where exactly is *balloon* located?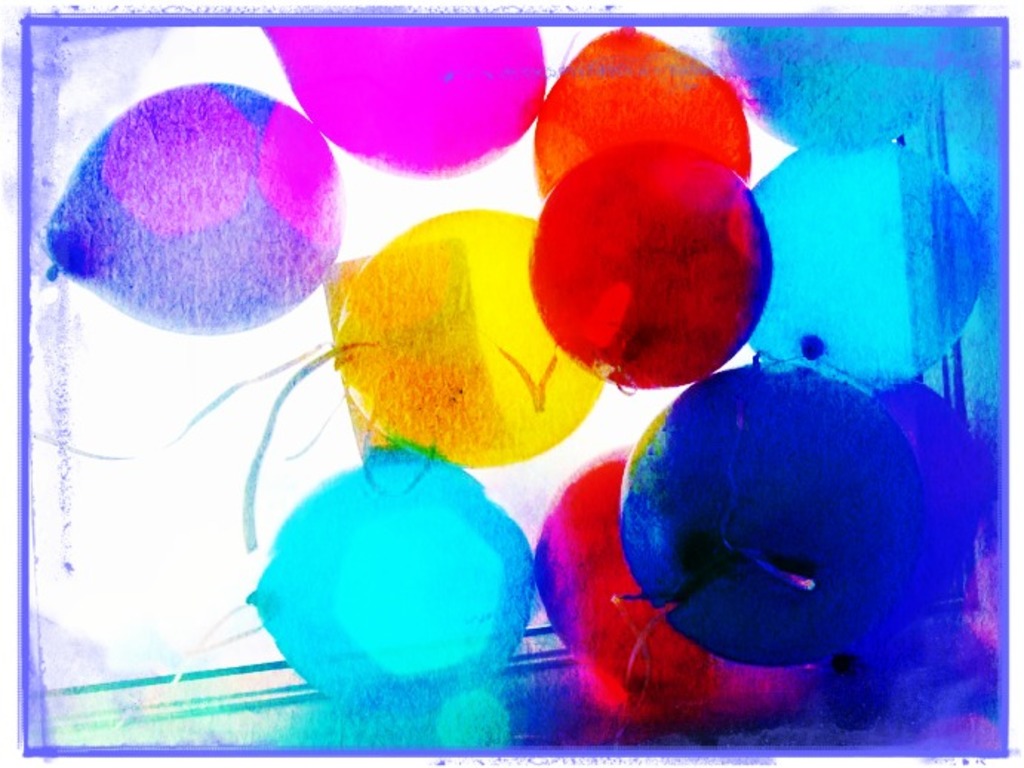
Its bounding box is <bbox>338, 200, 605, 466</bbox>.
